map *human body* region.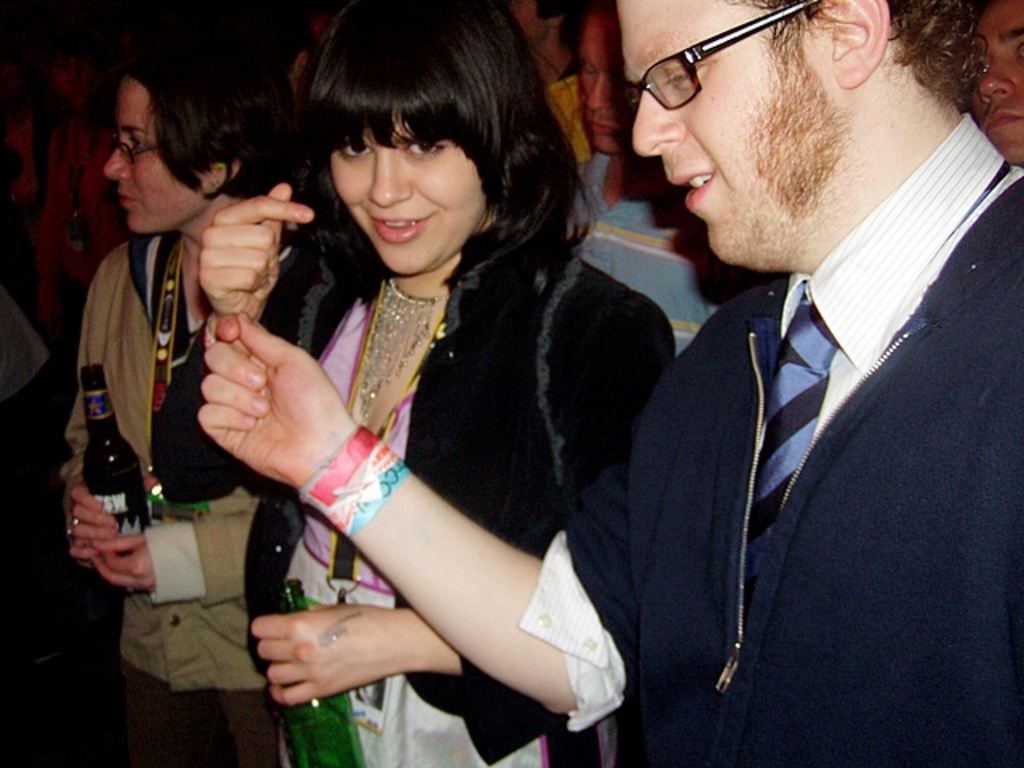
Mapped to 579 139 736 363.
